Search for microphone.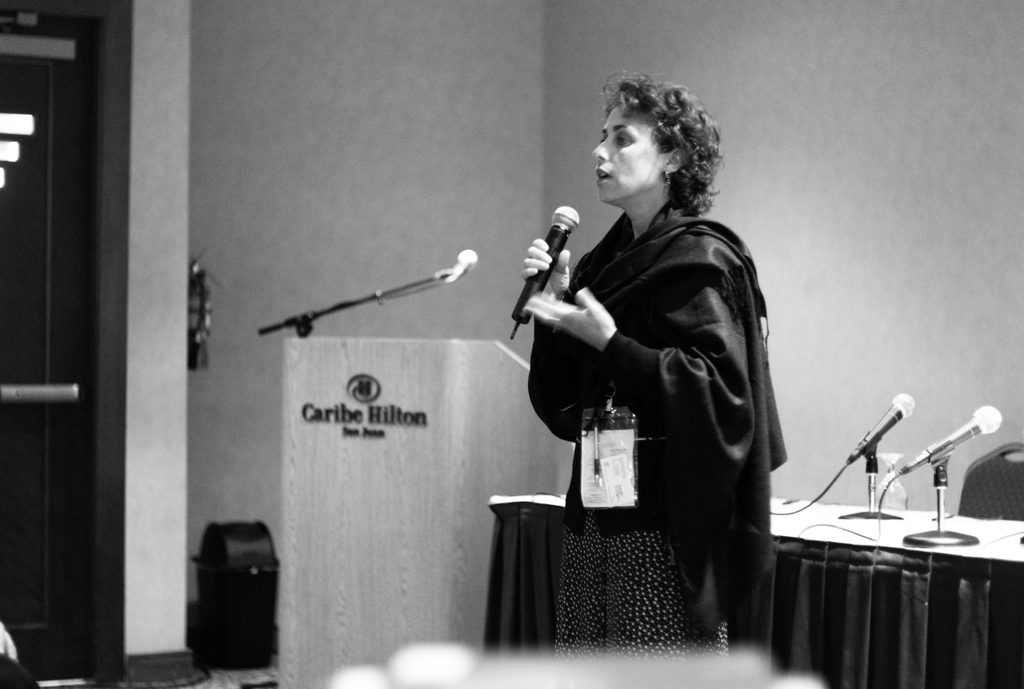
Found at BBox(449, 248, 479, 281).
